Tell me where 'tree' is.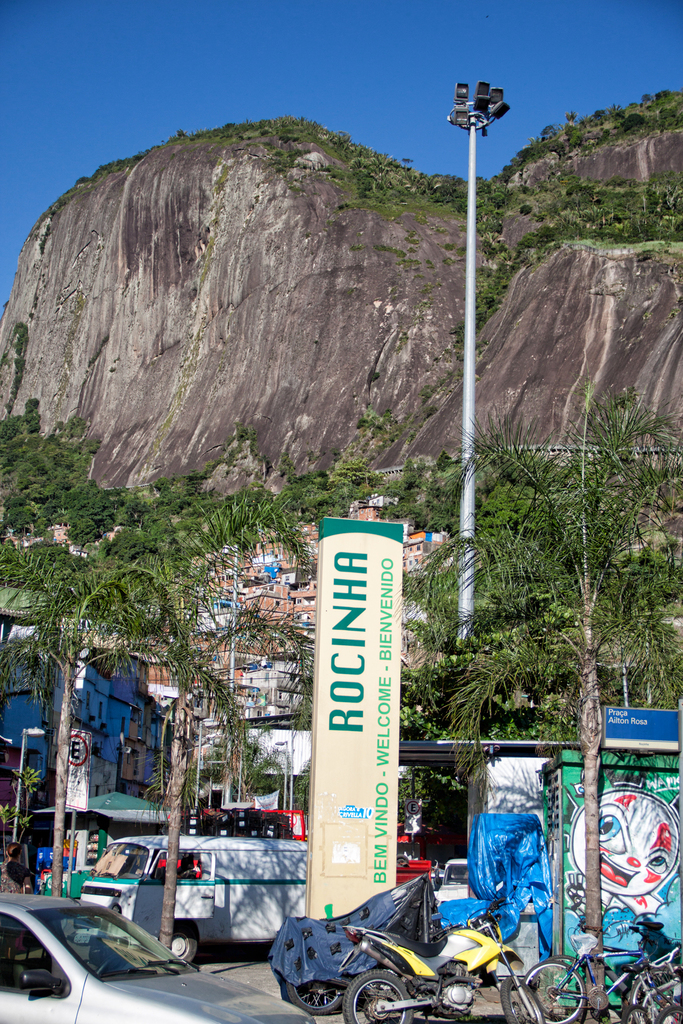
'tree' is at 135/493/322/946.
